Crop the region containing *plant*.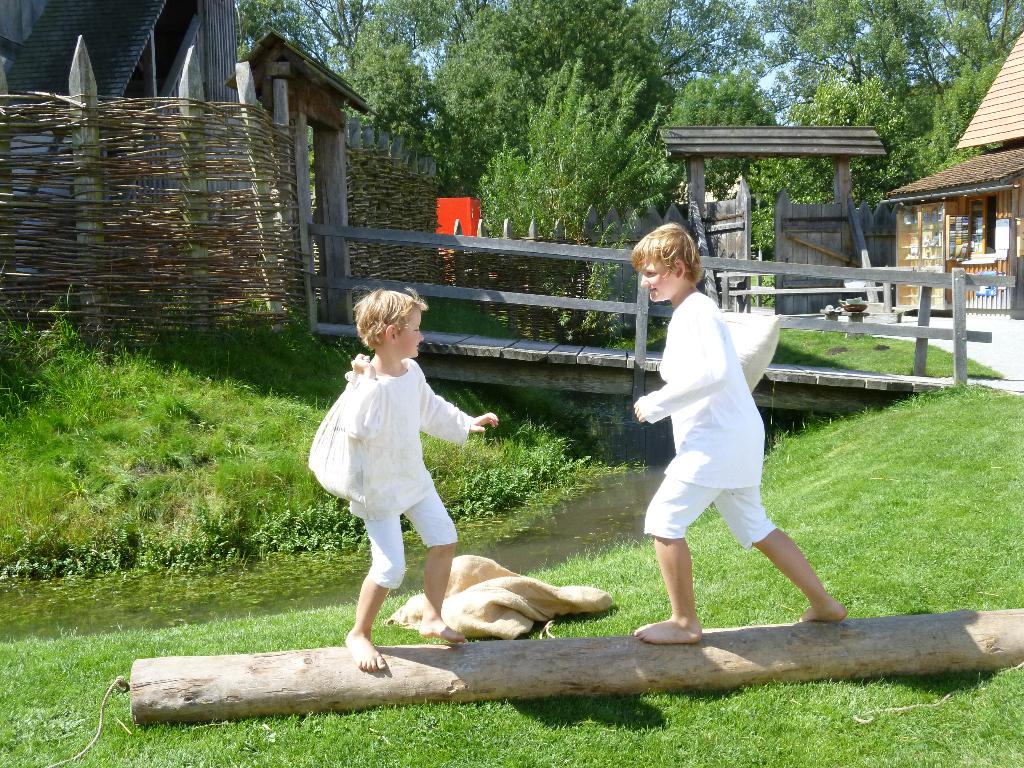
Crop region: box(874, 114, 1011, 192).
